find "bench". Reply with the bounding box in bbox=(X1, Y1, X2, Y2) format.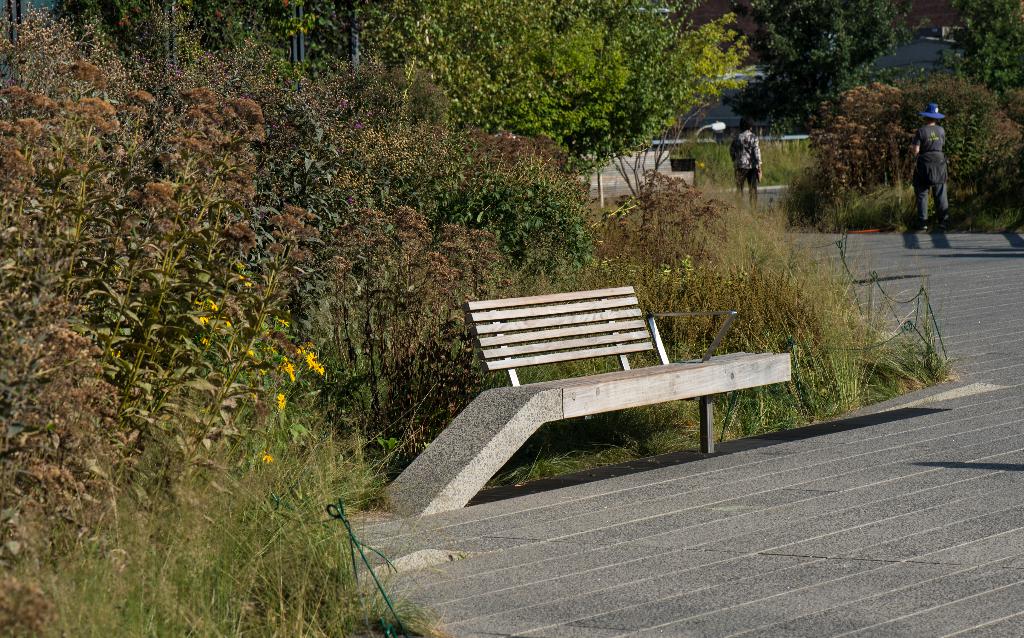
bbox=(466, 286, 790, 455).
